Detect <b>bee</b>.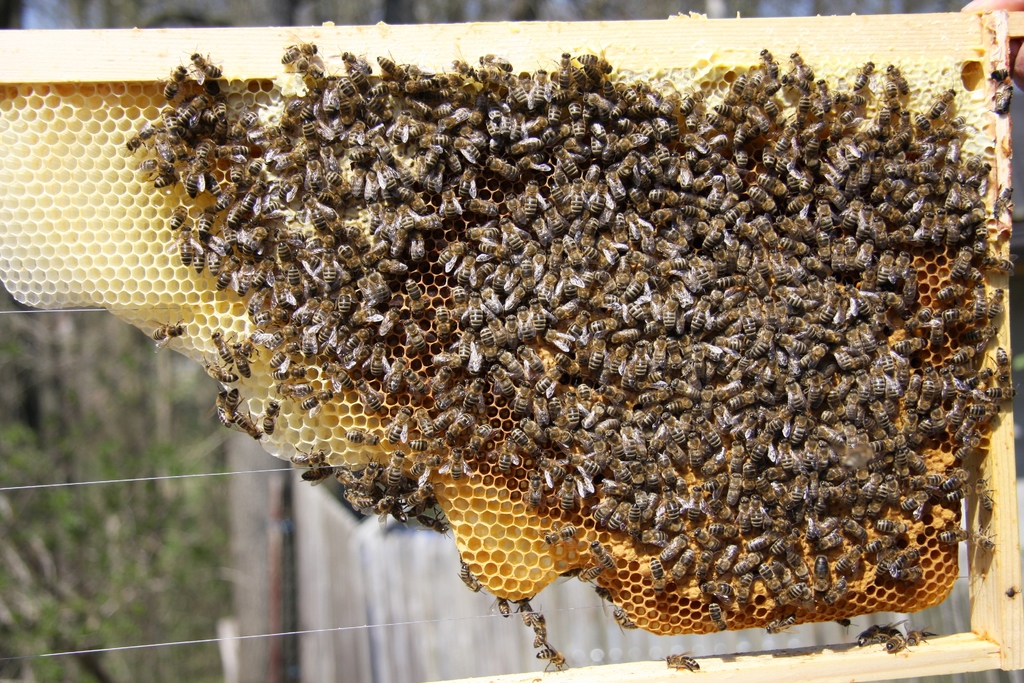
Detected at box=[335, 286, 356, 314].
